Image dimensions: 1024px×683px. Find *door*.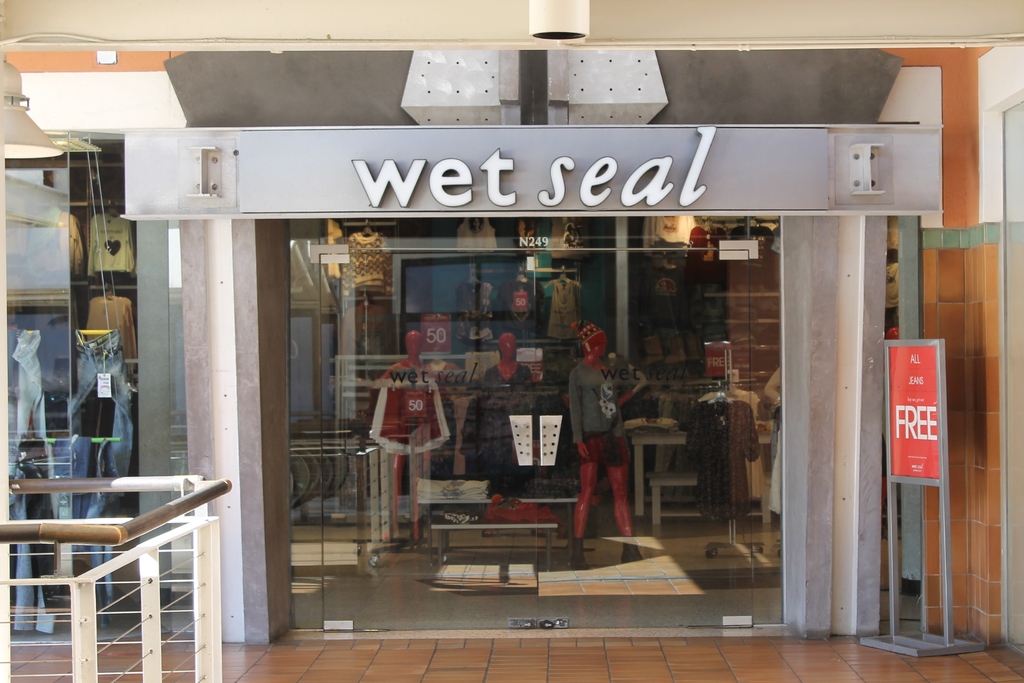
[x1=321, y1=252, x2=538, y2=629].
